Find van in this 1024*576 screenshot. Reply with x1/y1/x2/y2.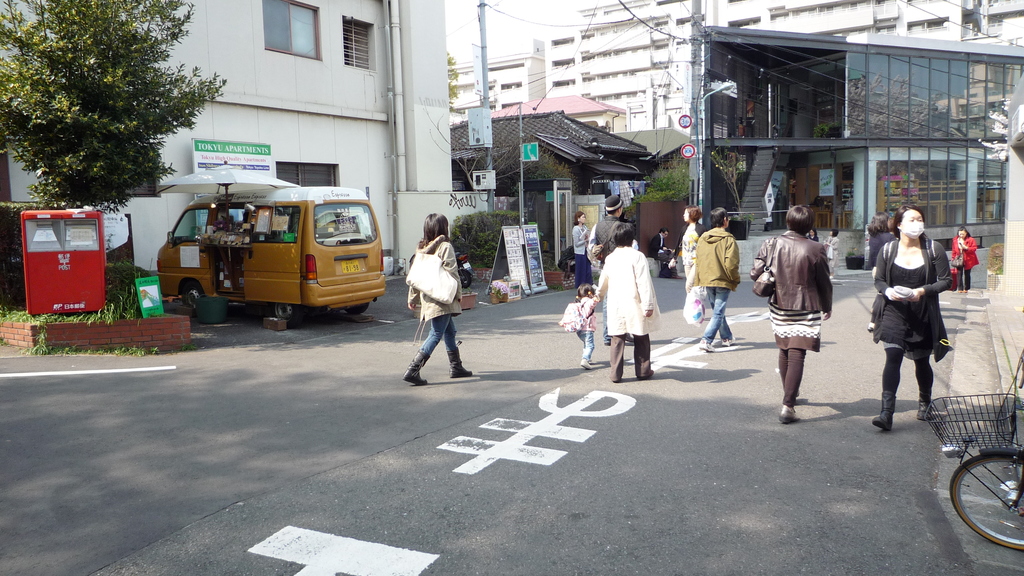
151/186/386/329.
